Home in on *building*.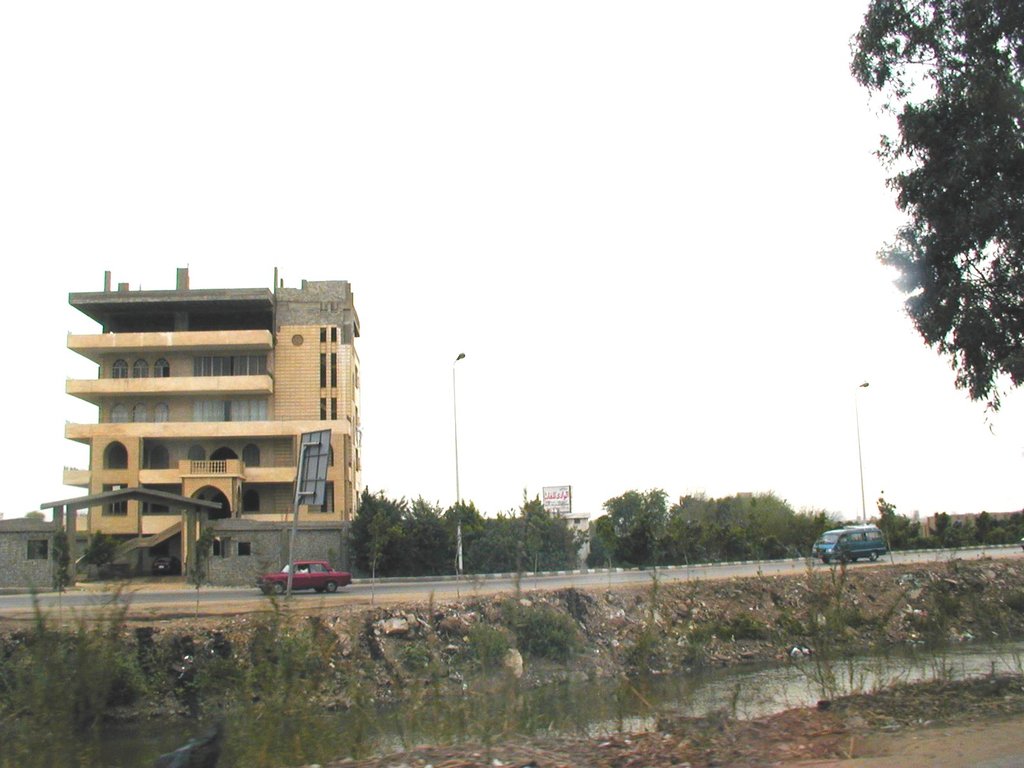
Homed in at box(51, 270, 360, 565).
